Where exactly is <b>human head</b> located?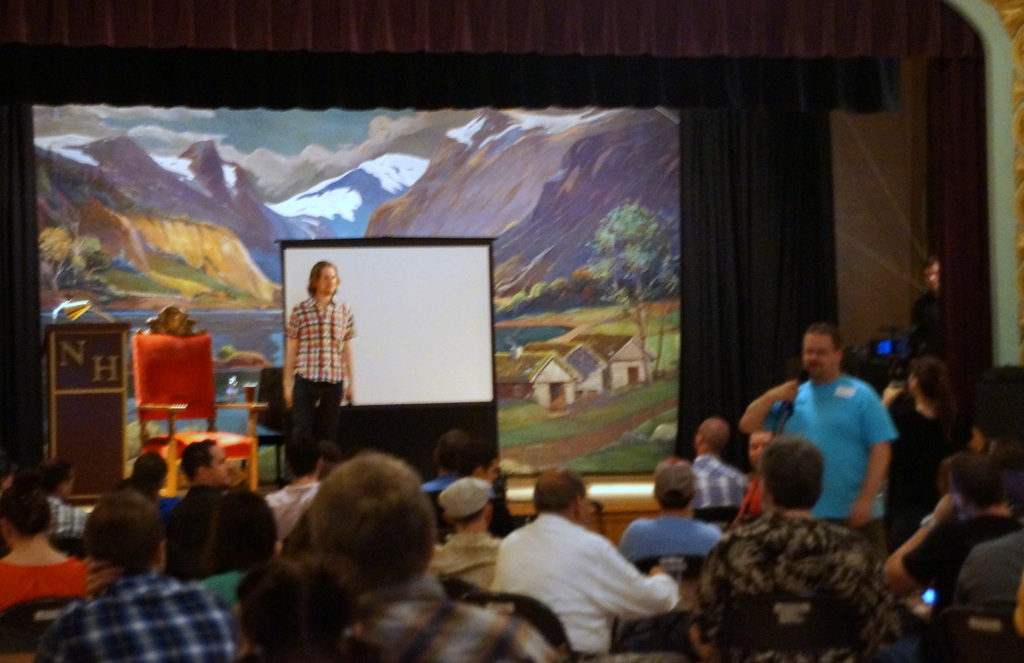
Its bounding box is 744 430 773 475.
